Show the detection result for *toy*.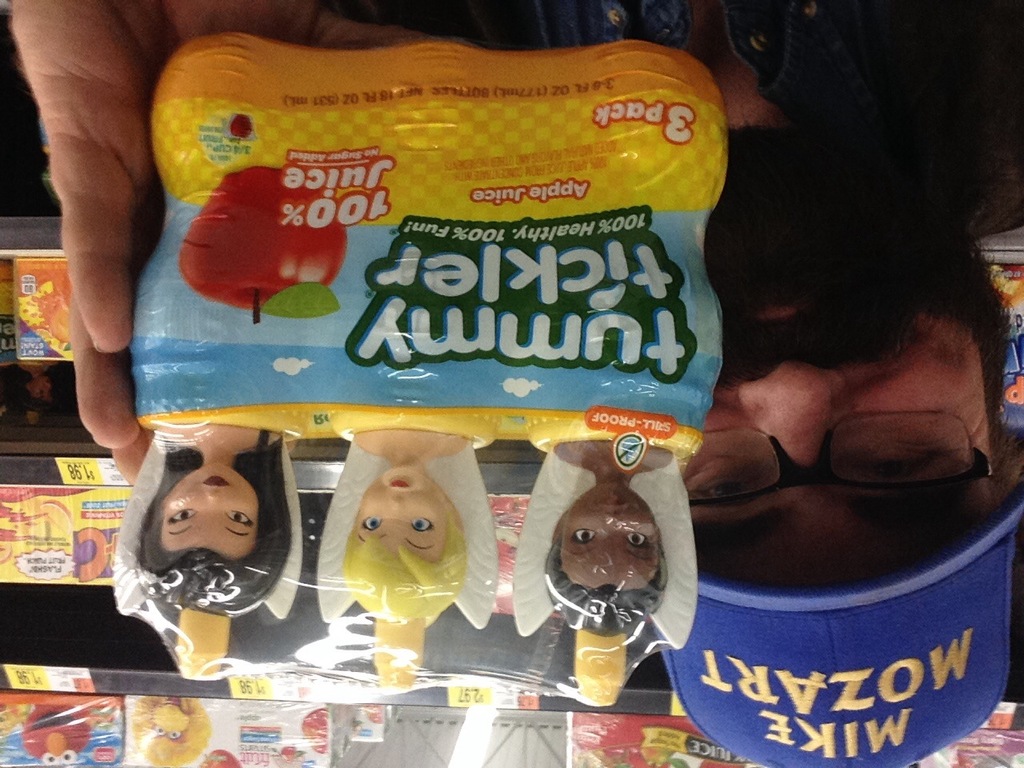
detection(304, 710, 330, 754).
